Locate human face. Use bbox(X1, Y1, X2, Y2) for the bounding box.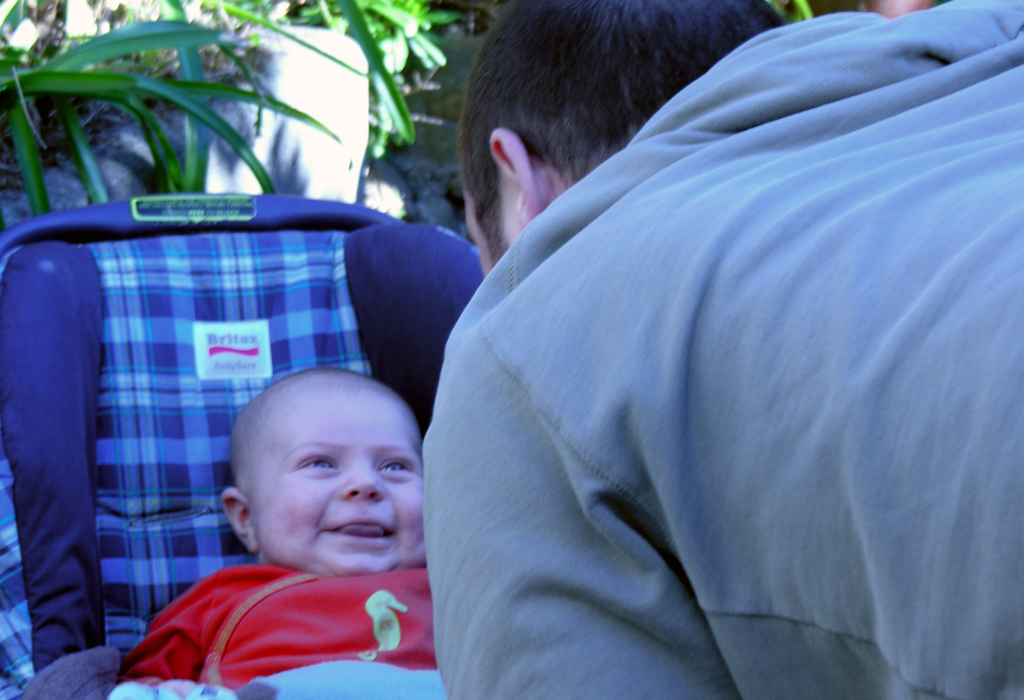
bbox(464, 193, 516, 274).
